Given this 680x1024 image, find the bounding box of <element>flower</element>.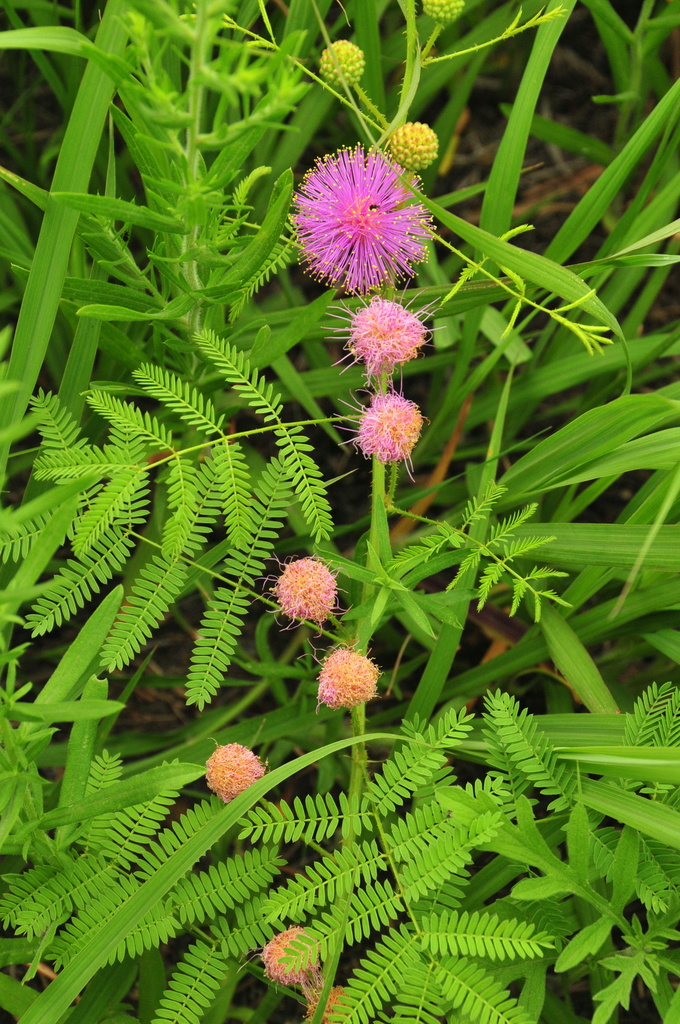
bbox=(323, 278, 448, 393).
